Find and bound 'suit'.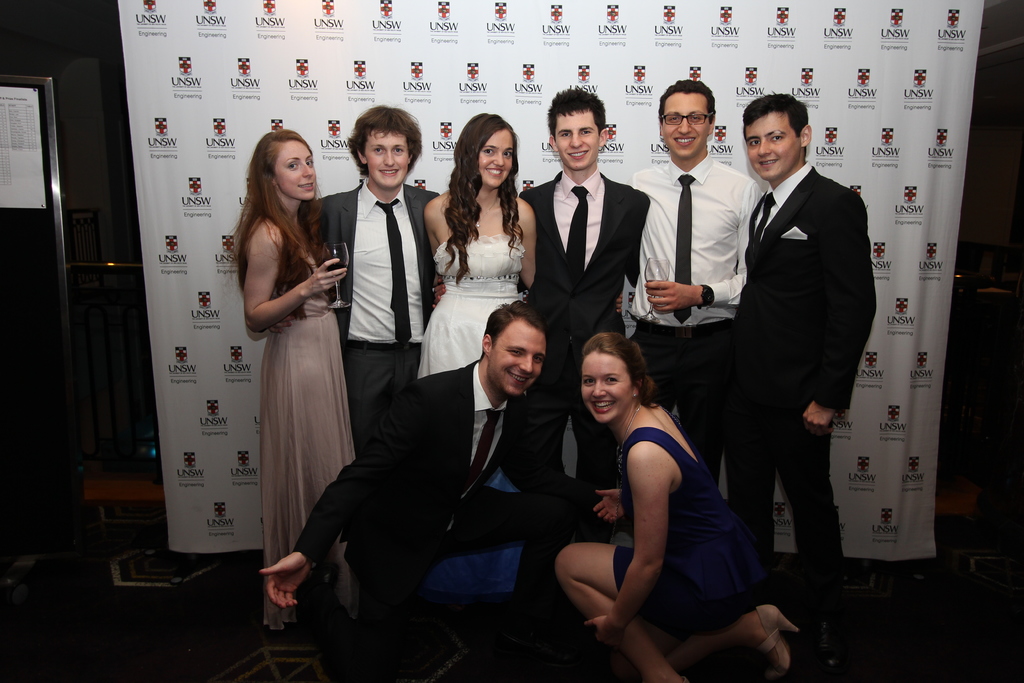
Bound: Rect(723, 163, 881, 648).
